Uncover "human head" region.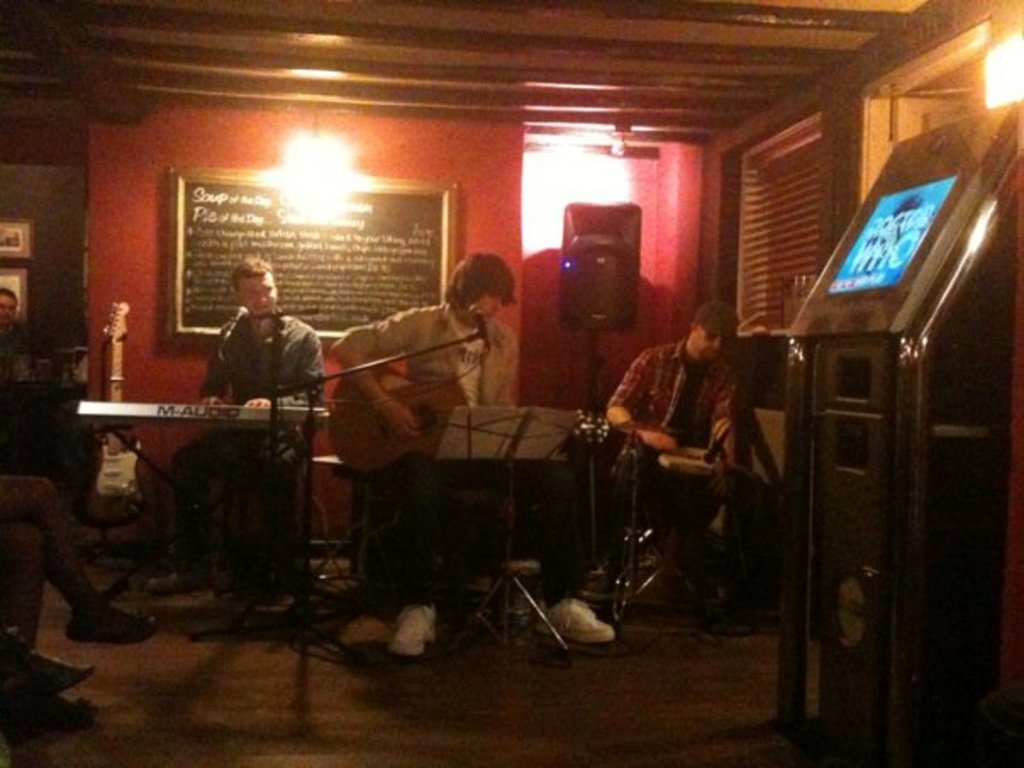
Uncovered: [x1=448, y1=248, x2=514, y2=320].
